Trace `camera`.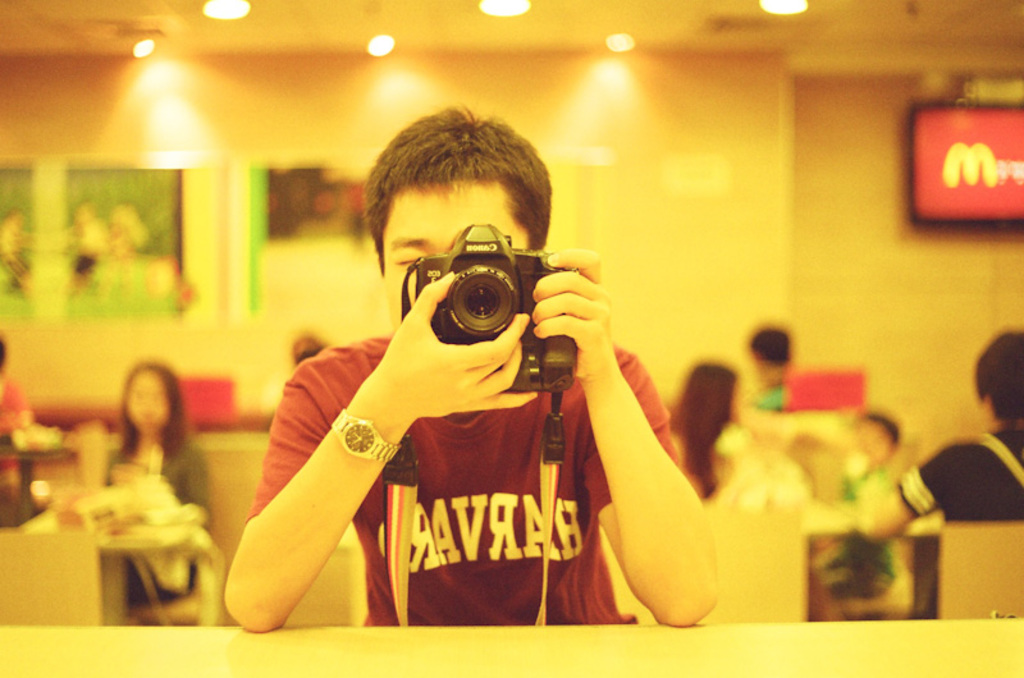
Traced to BBox(406, 233, 564, 370).
